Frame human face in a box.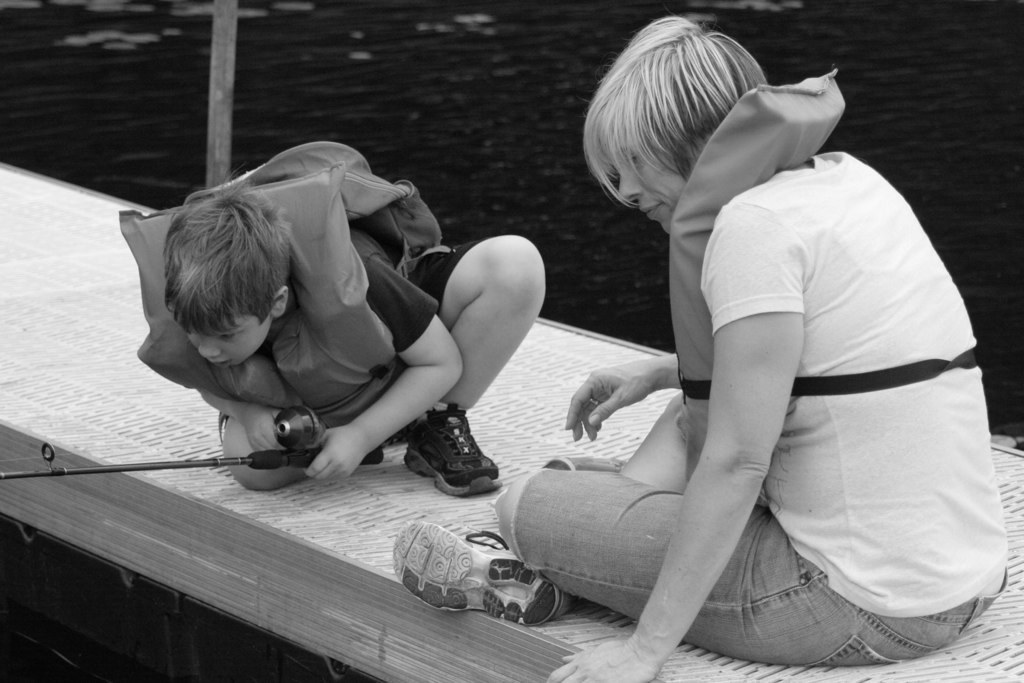
[604, 138, 673, 238].
